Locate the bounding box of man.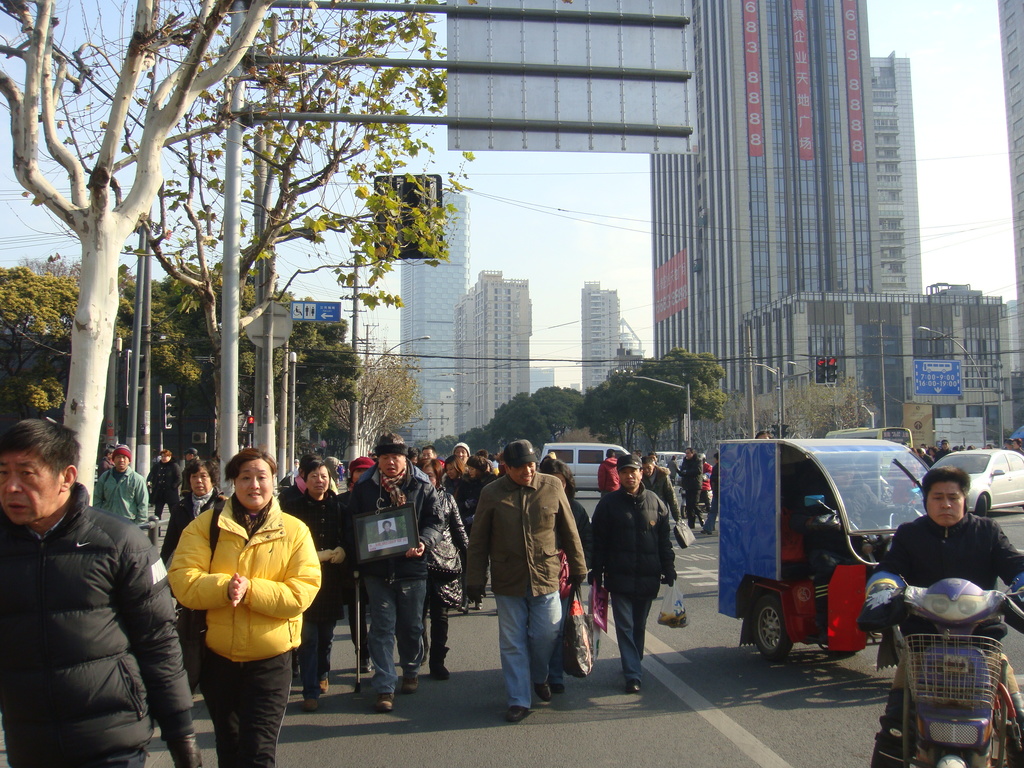
Bounding box: [left=588, top=451, right=676, bottom=689].
